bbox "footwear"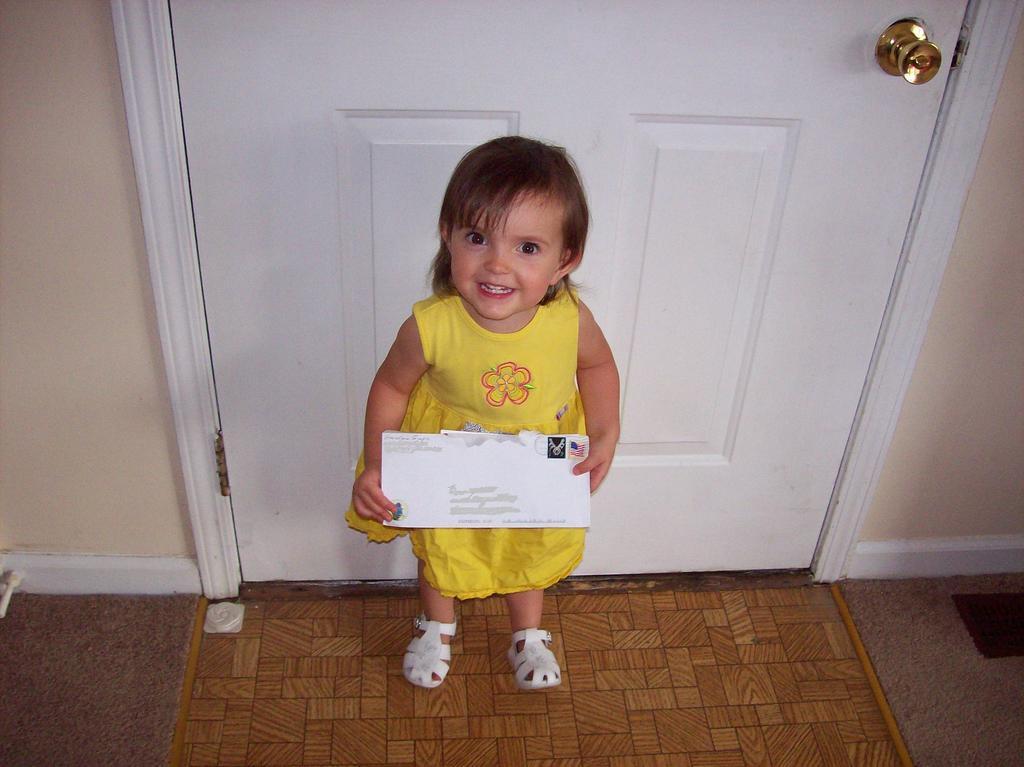
{"x1": 398, "y1": 624, "x2": 464, "y2": 709}
